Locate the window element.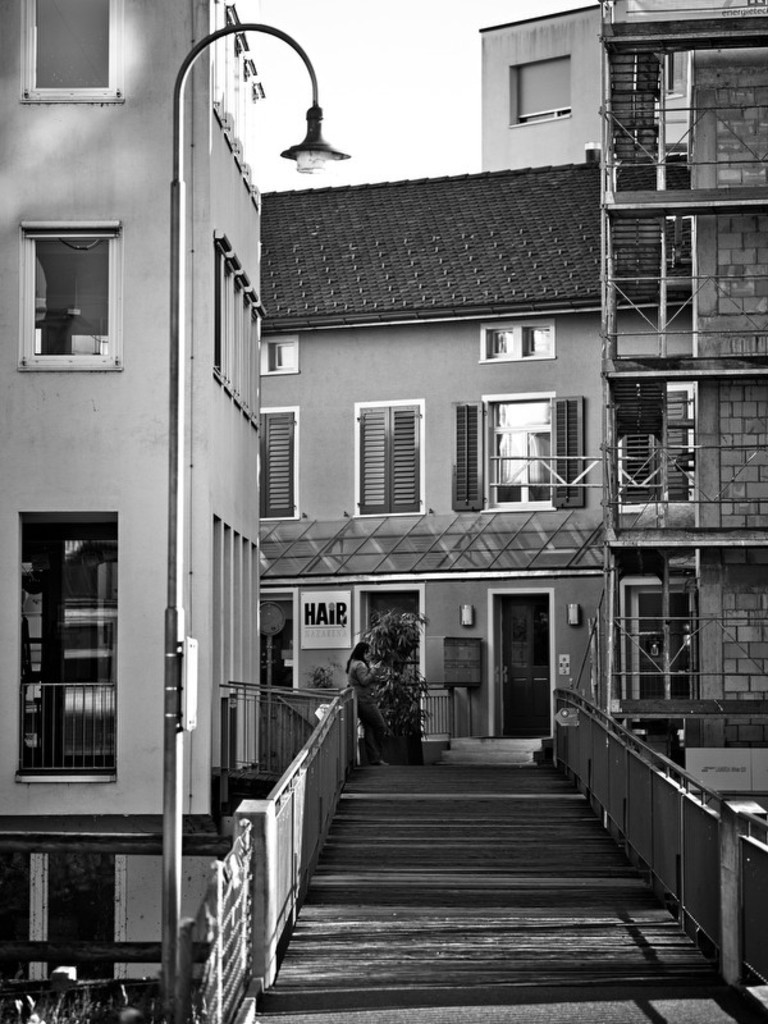
Element bbox: bbox=[353, 588, 424, 695].
